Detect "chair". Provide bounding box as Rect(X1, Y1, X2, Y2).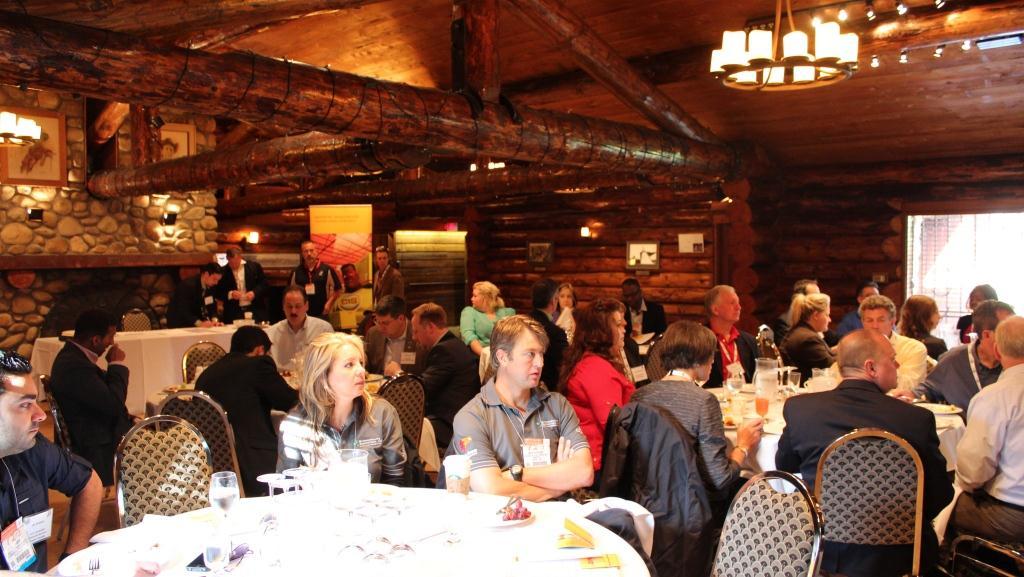
Rect(707, 464, 824, 576).
